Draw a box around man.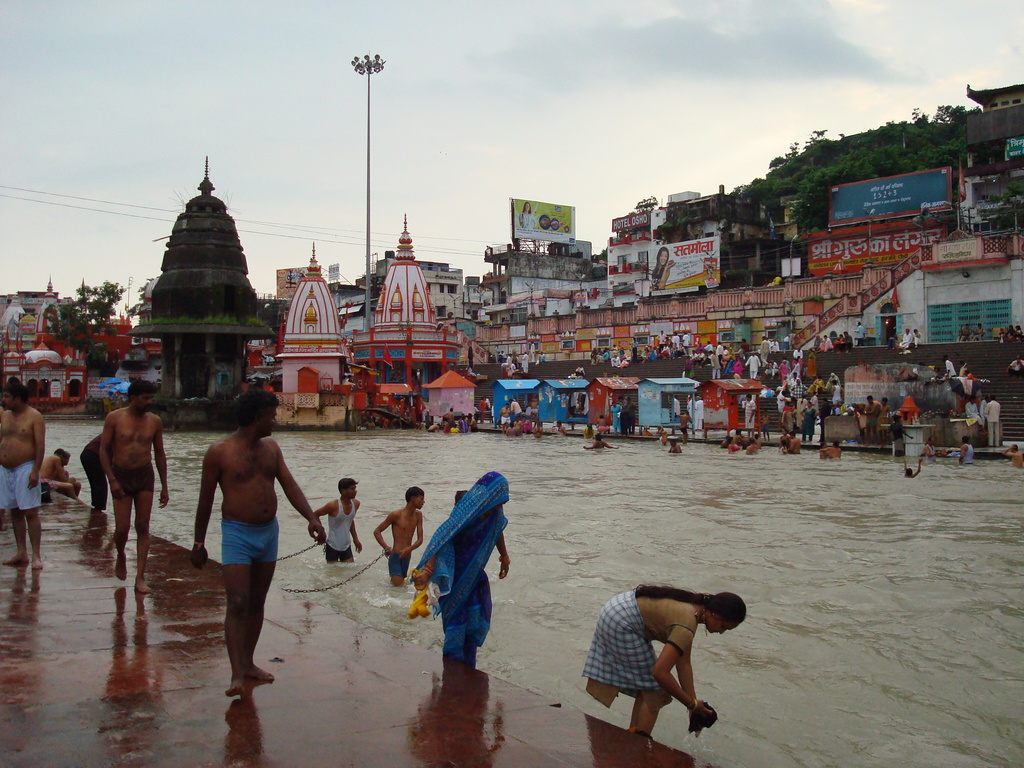
531:344:537:361.
